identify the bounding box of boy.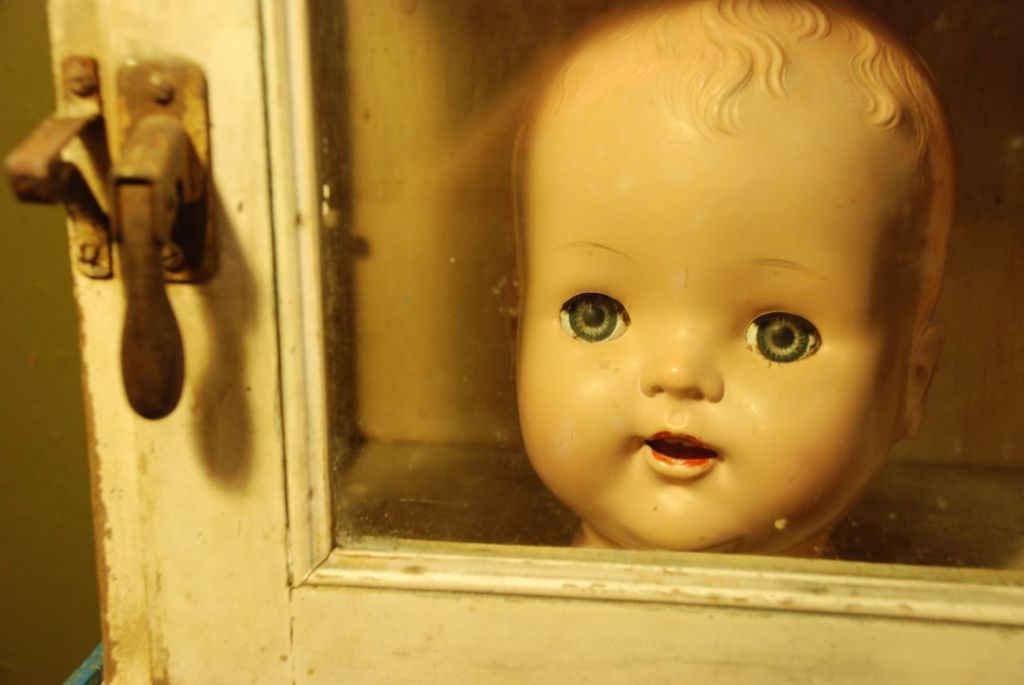
371,16,1008,579.
